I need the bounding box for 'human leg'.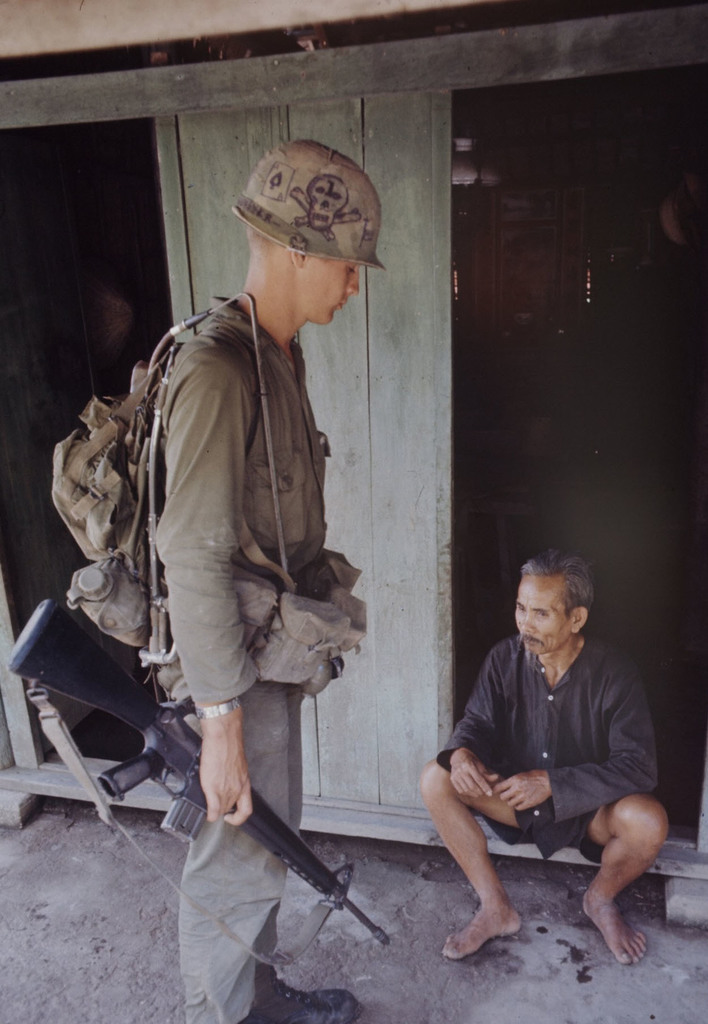
Here it is: <region>415, 744, 544, 950</region>.
